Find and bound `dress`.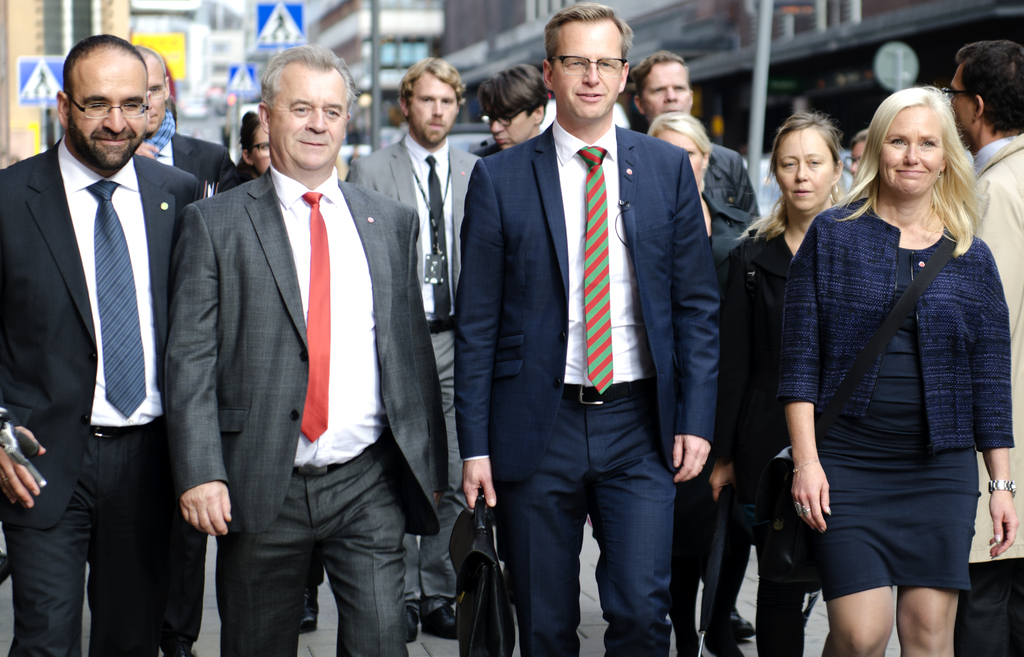
Bound: x1=772, y1=198, x2=1013, y2=602.
